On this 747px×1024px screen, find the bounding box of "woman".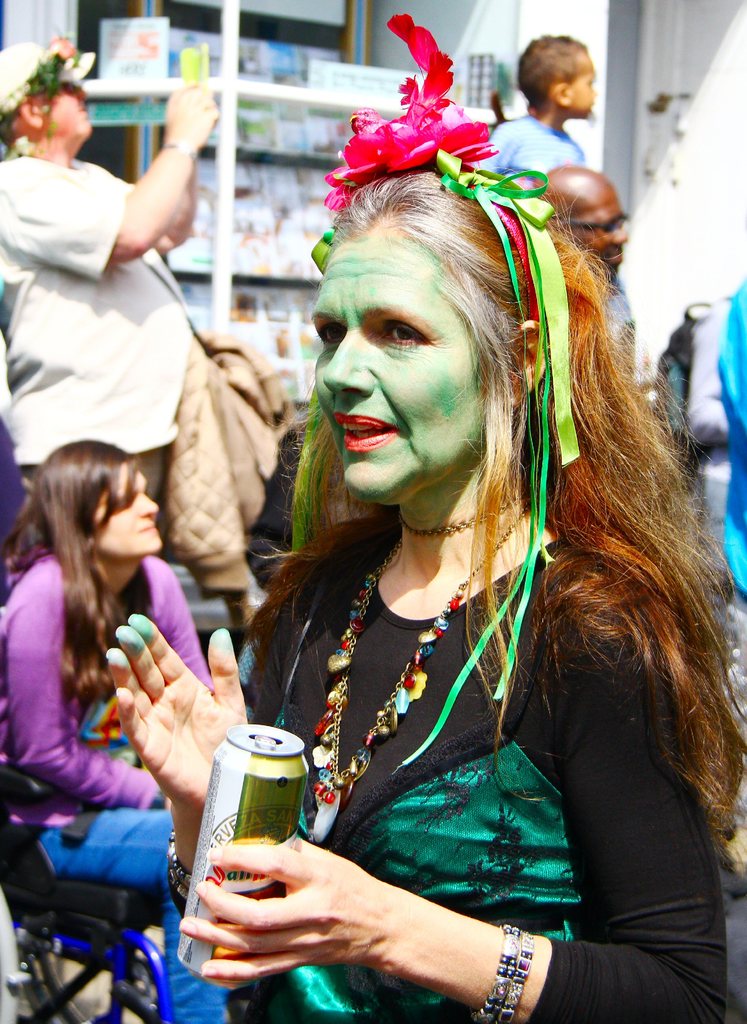
Bounding box: (0, 439, 248, 1023).
